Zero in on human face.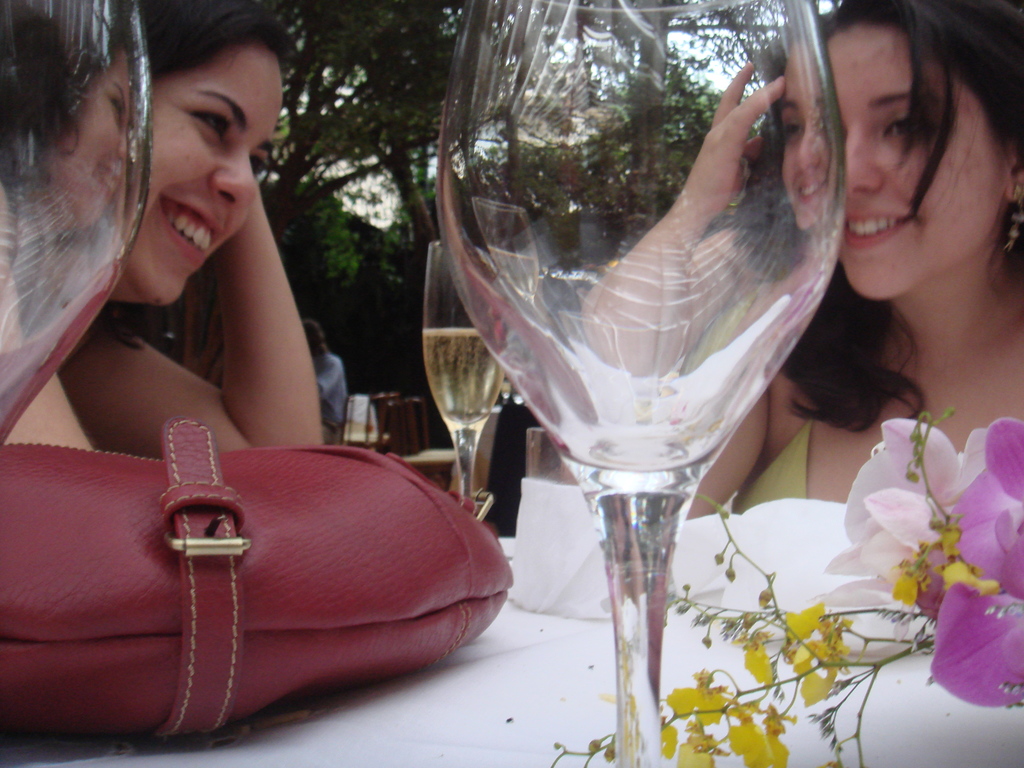
Zeroed in: rect(826, 23, 1005, 294).
